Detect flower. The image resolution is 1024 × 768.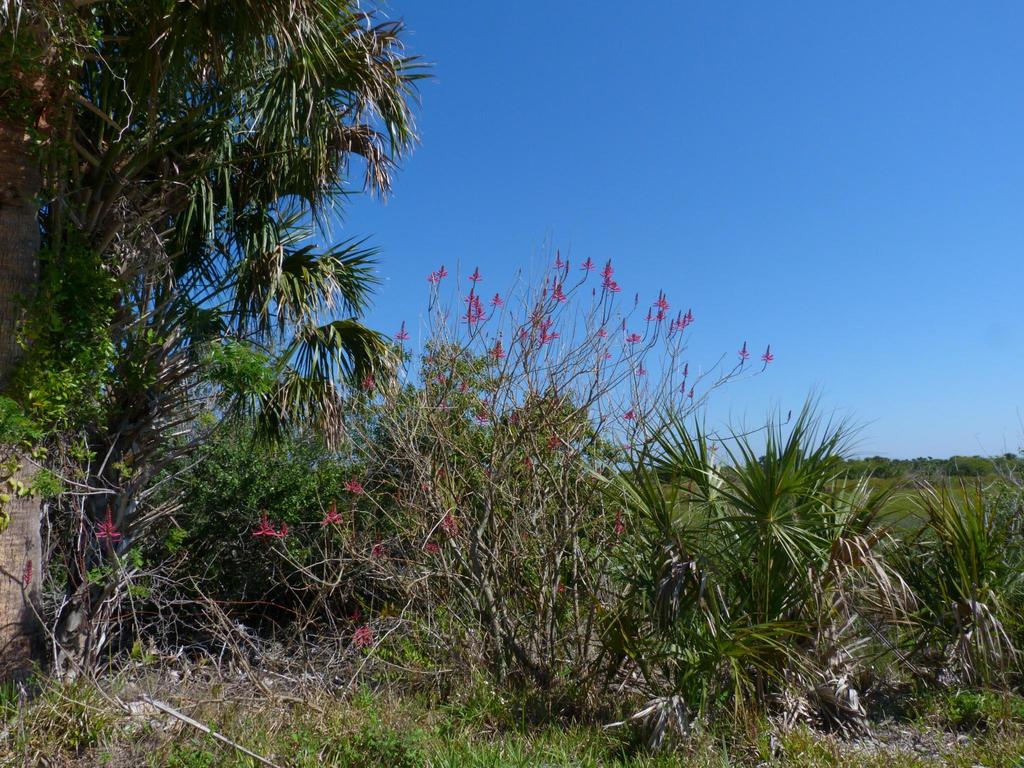
<box>493,341,511,358</box>.
